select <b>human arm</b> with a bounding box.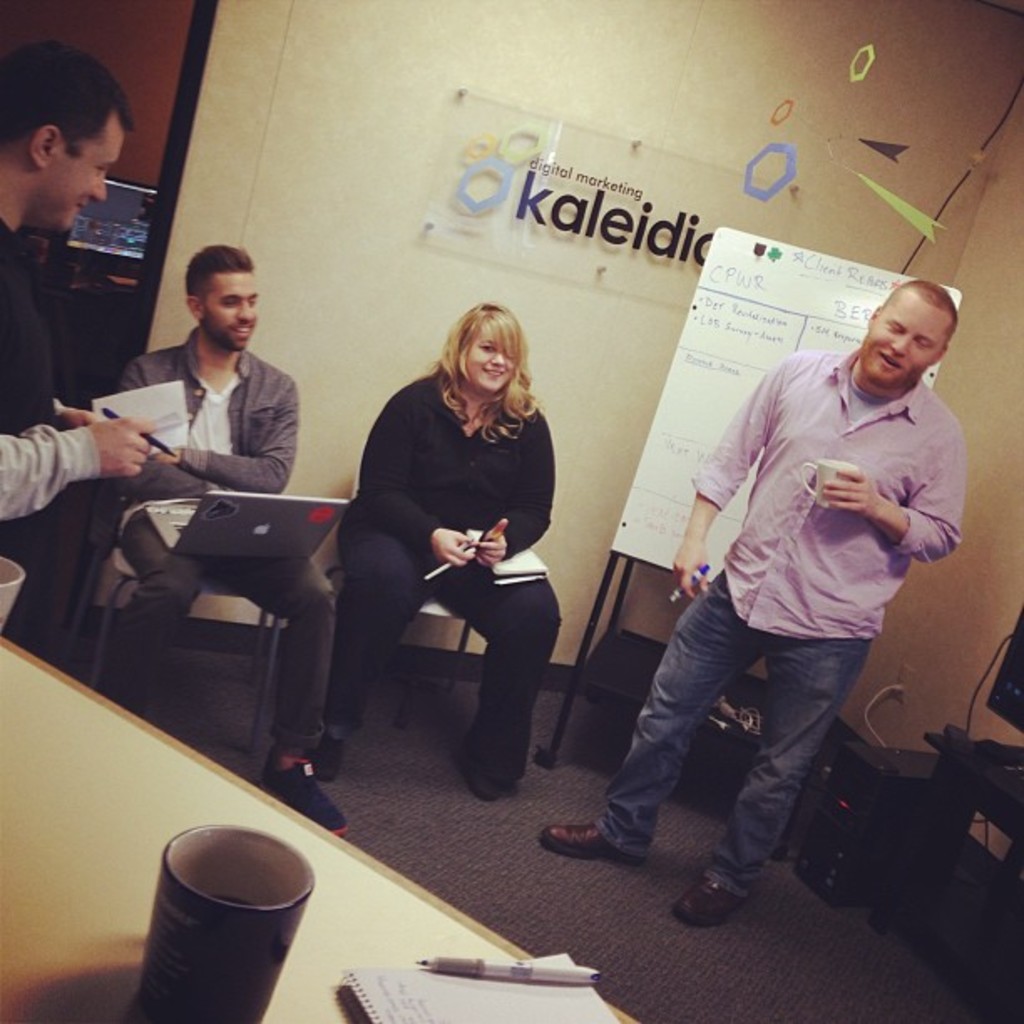
select_region(815, 425, 967, 561).
